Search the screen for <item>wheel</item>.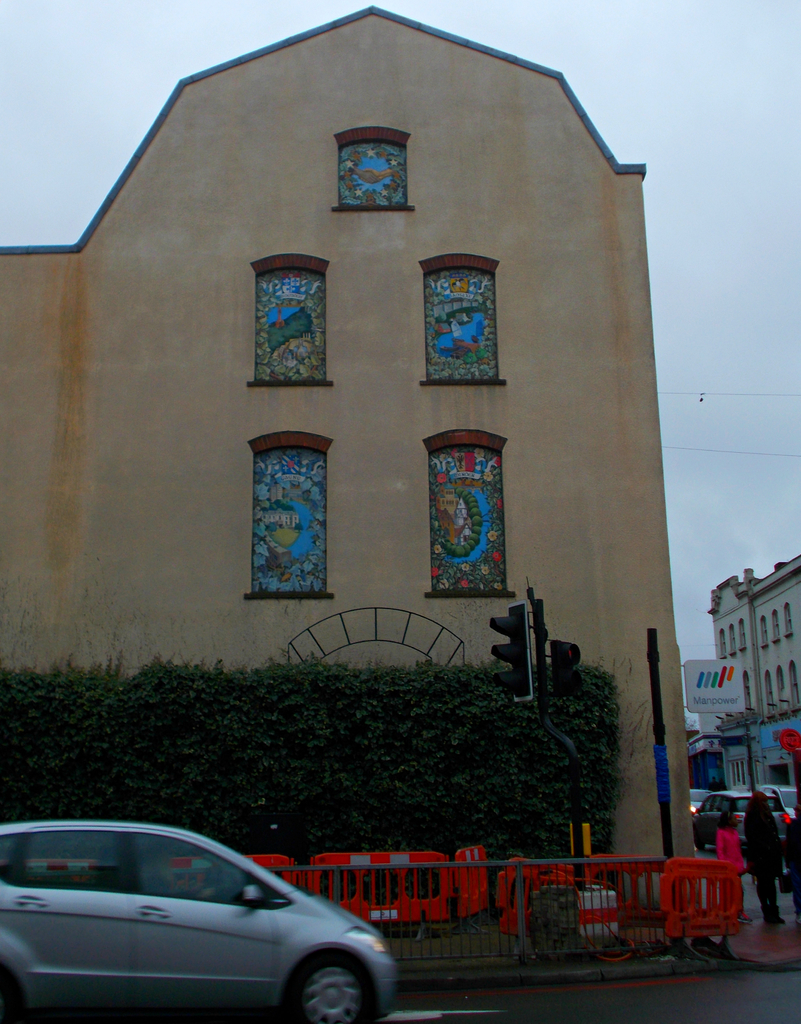
Found at 275 944 369 1023.
